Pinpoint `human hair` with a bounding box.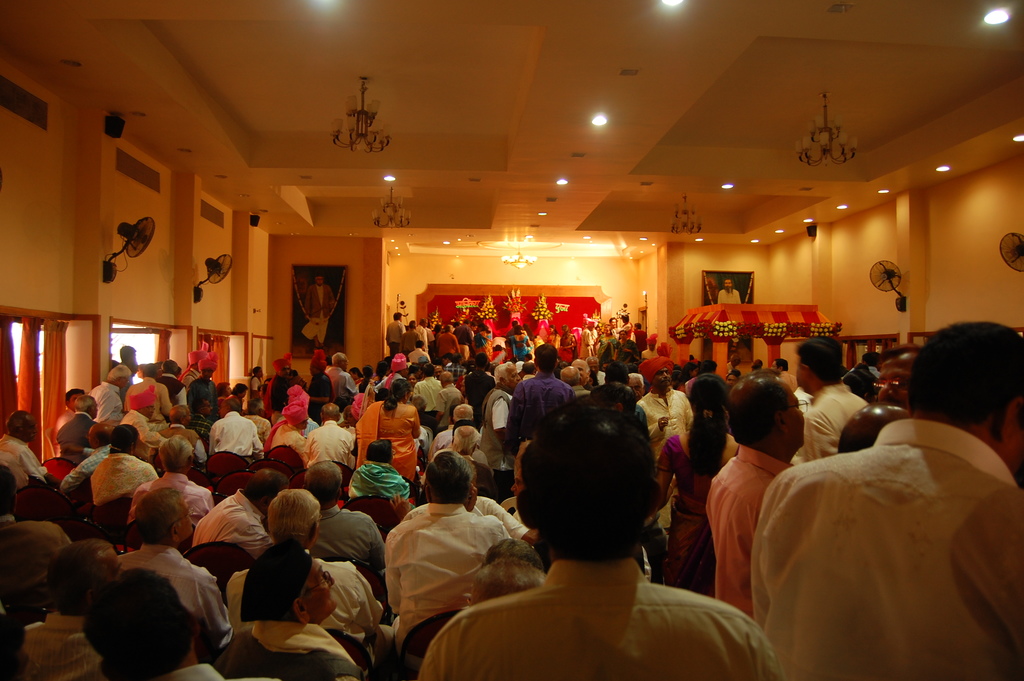
x1=383, y1=377, x2=412, y2=411.
